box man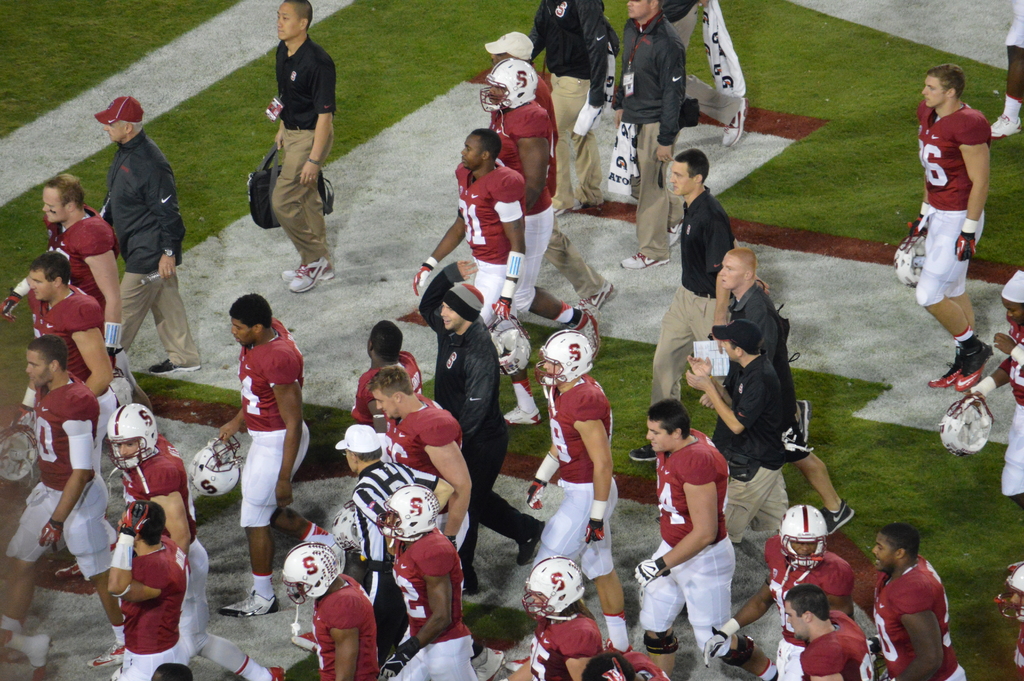
365 364 475 555
